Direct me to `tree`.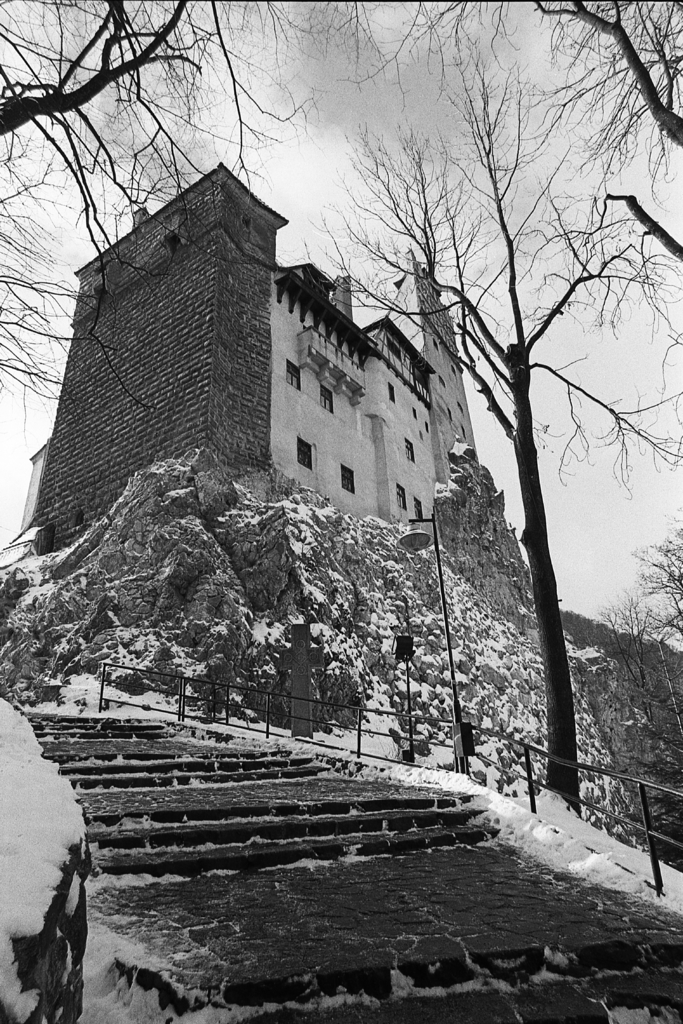
Direction: [299, 0, 682, 163].
